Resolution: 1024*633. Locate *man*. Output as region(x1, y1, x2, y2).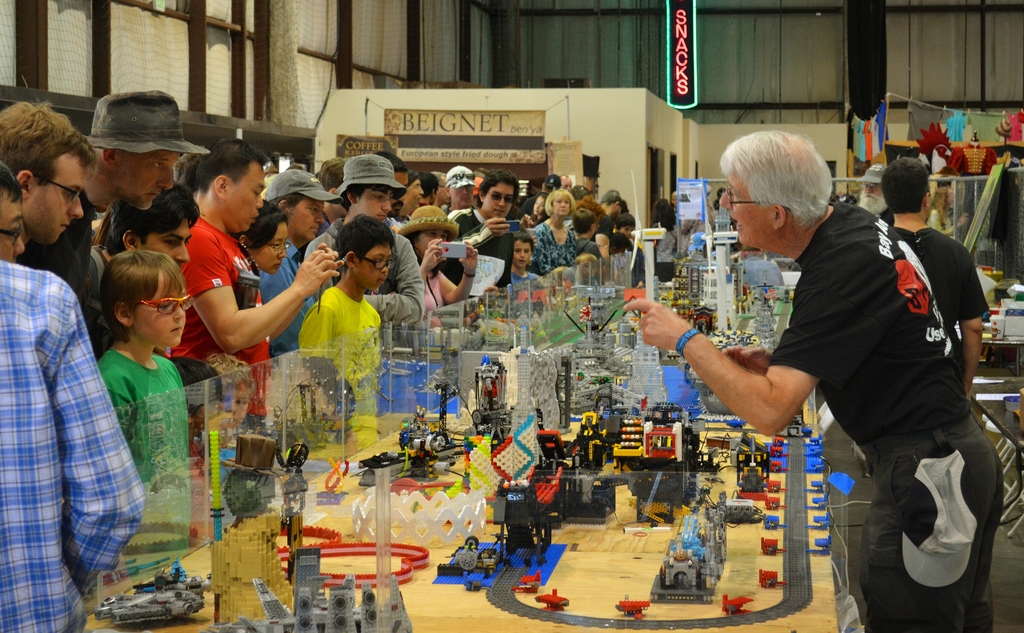
region(252, 167, 336, 354).
